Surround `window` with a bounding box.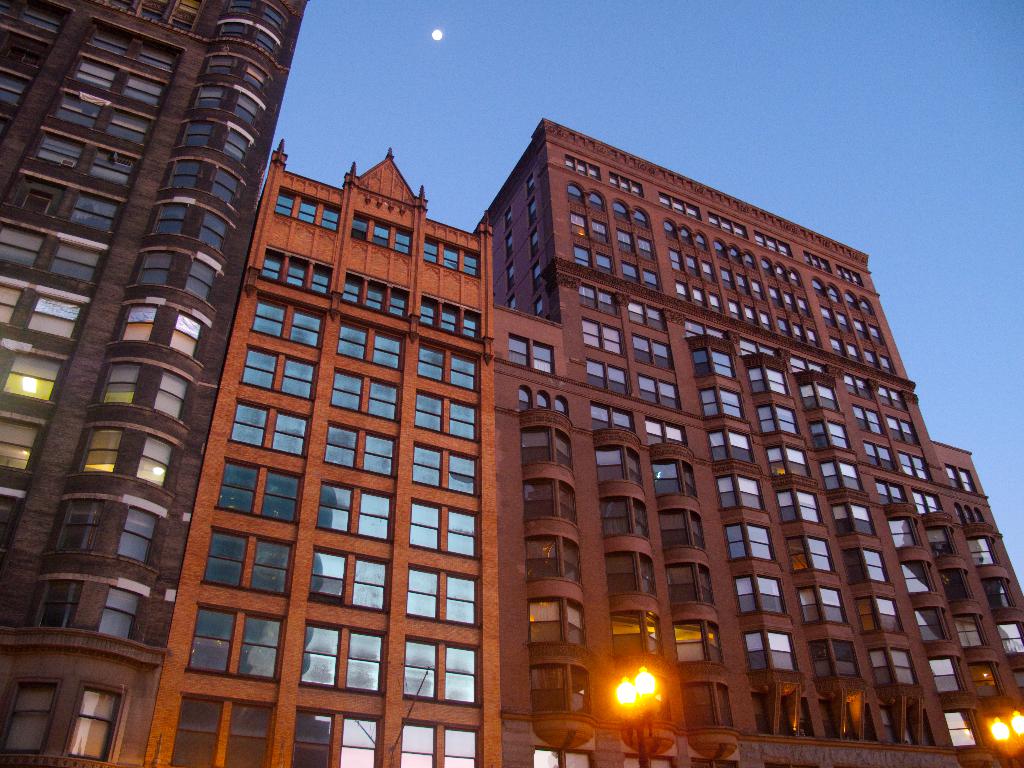
{"left": 650, "top": 460, "right": 698, "bottom": 506}.
